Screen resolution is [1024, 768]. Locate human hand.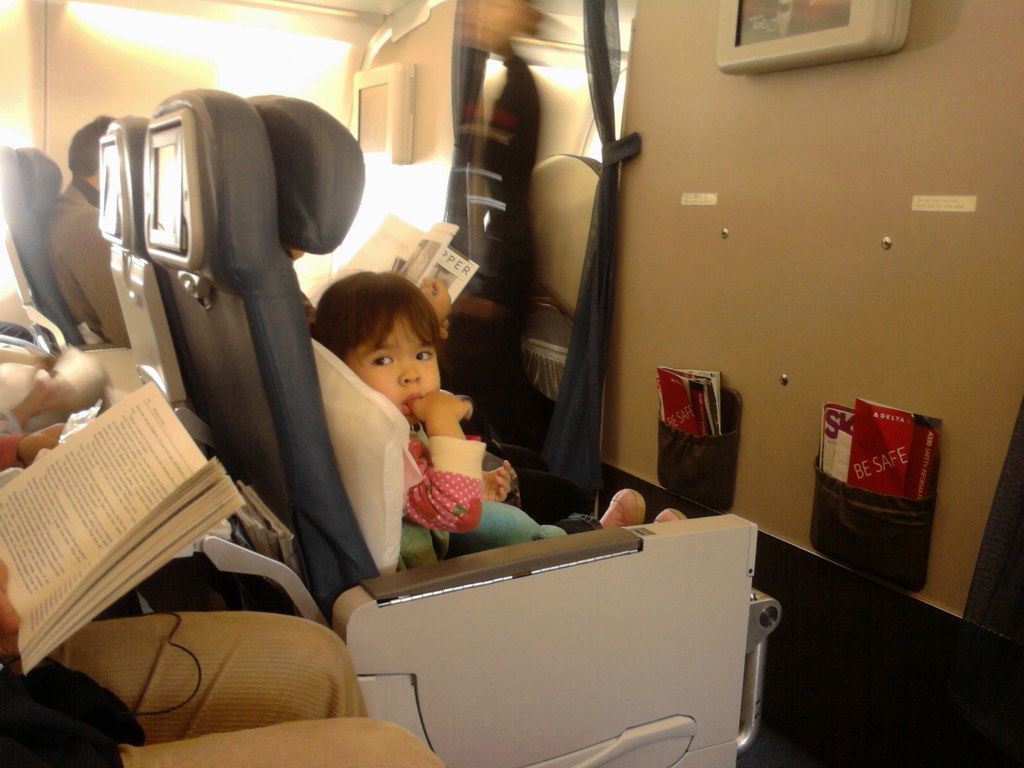
bbox=(0, 556, 24, 659).
